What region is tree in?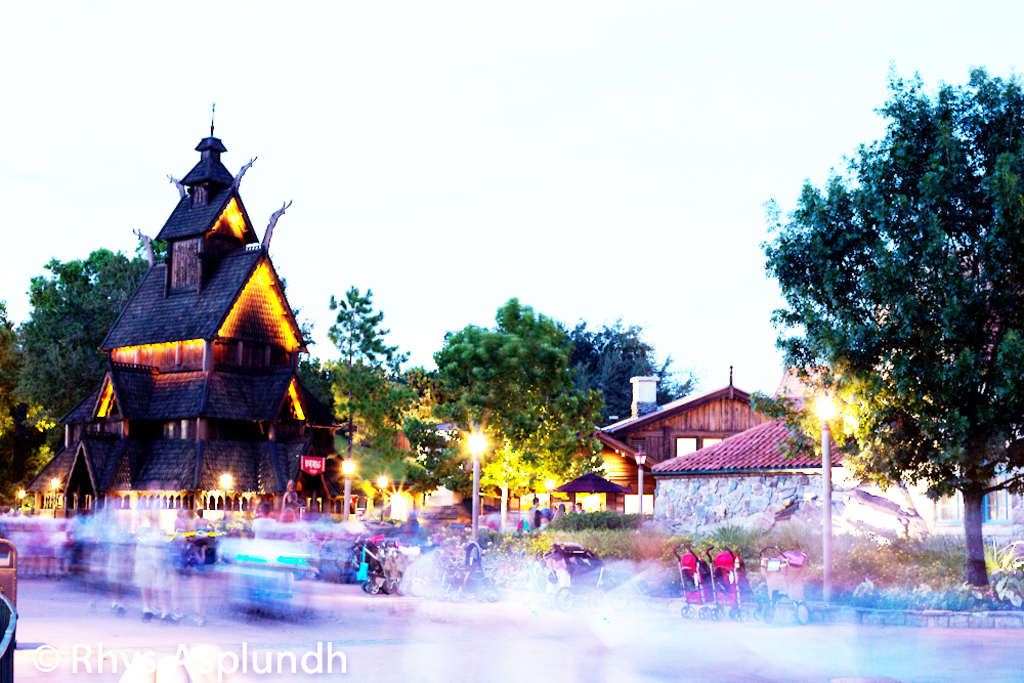
0,288,56,492.
